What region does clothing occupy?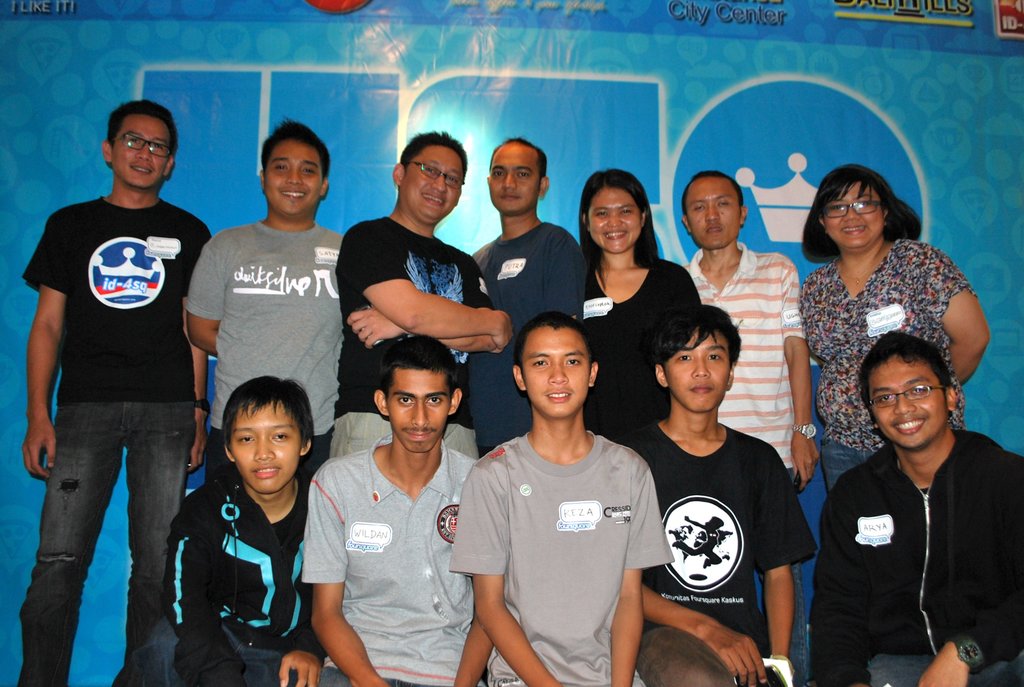
box(149, 463, 332, 686).
